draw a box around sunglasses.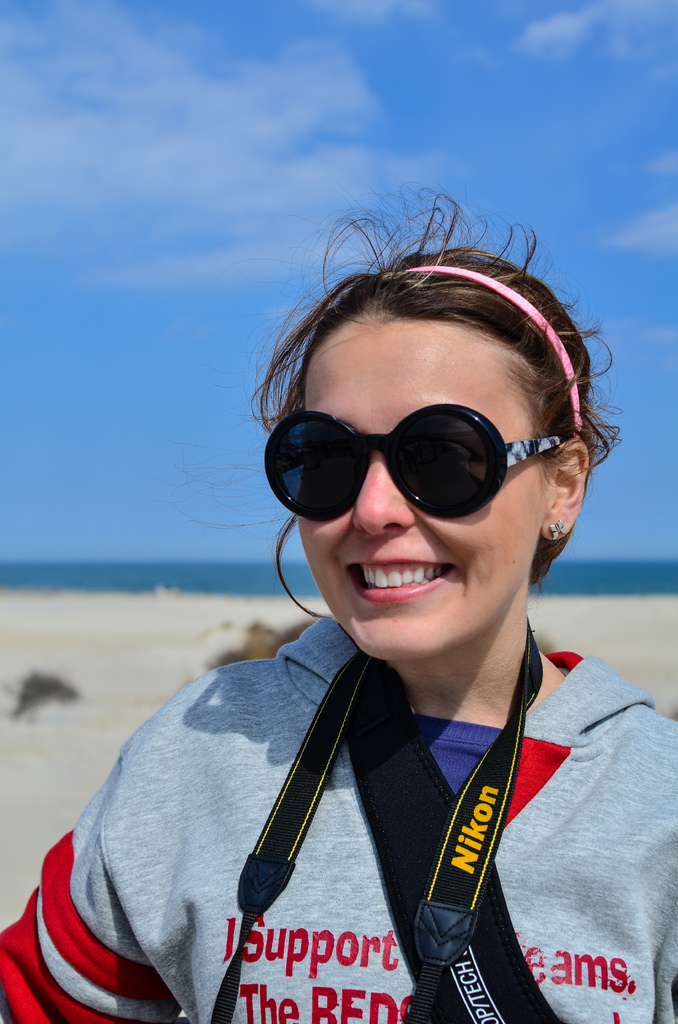
{"x1": 262, "y1": 402, "x2": 560, "y2": 520}.
